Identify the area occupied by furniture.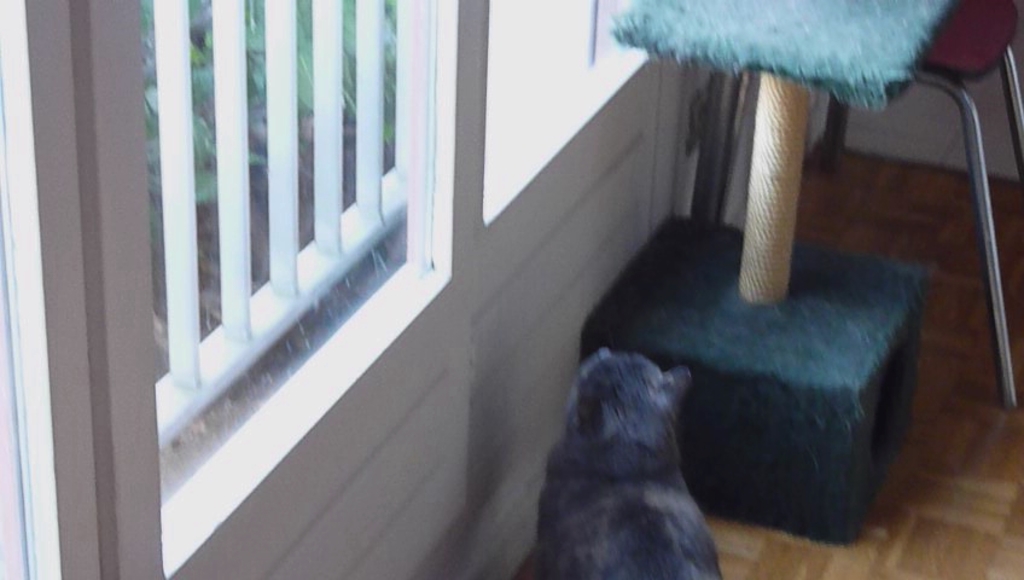
Area: 691 0 1023 410.
